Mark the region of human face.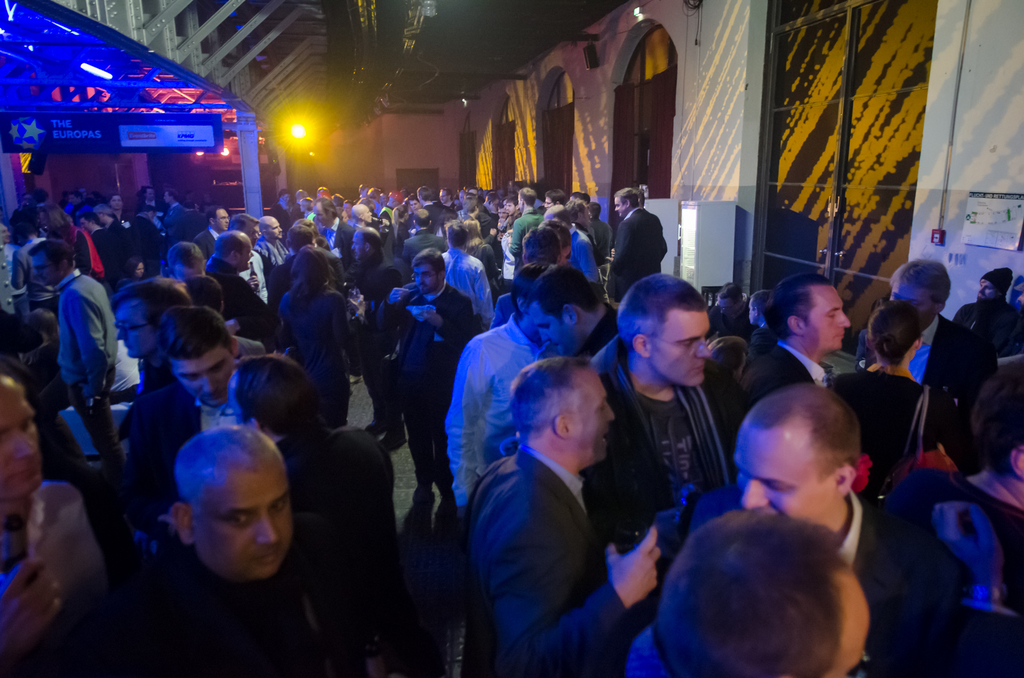
Region: Rect(268, 221, 281, 239).
